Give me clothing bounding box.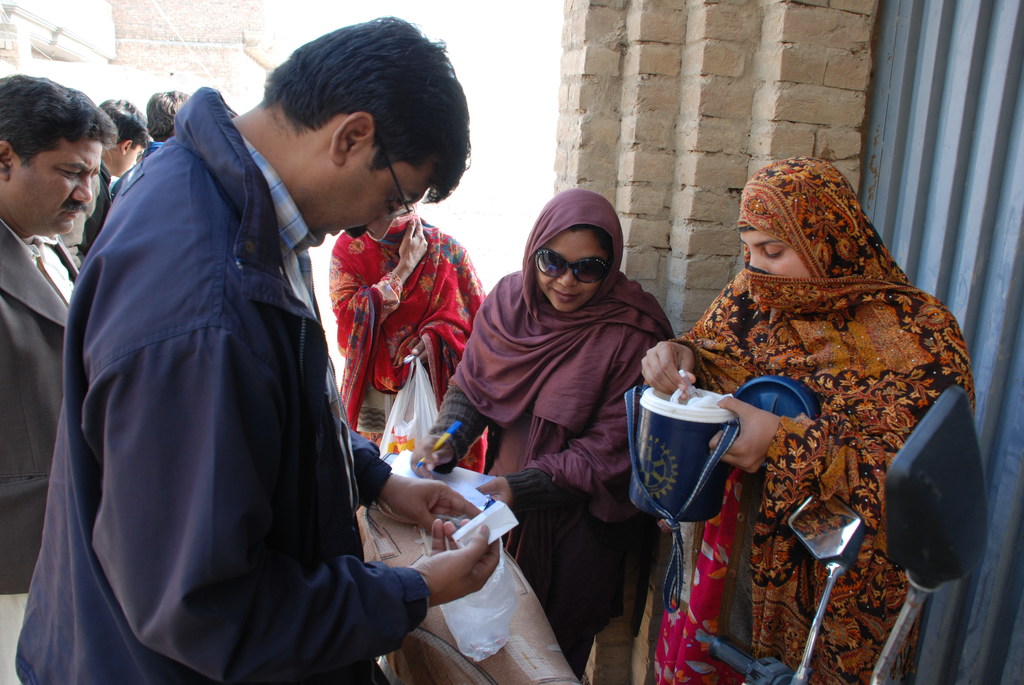
<region>115, 141, 168, 193</region>.
